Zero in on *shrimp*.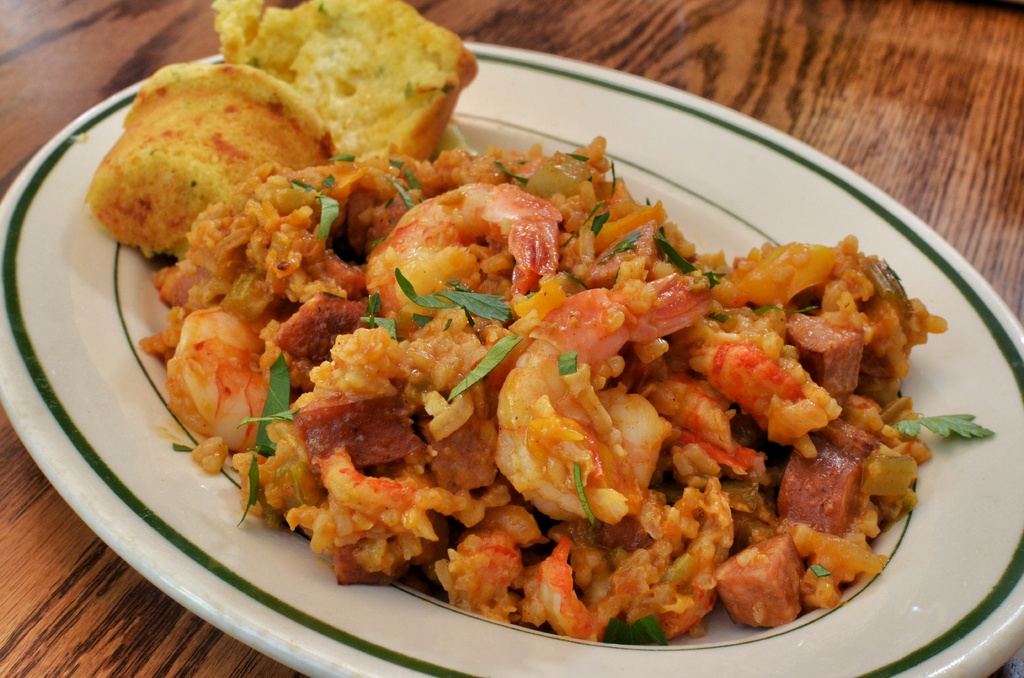
Zeroed in: detection(680, 239, 866, 441).
